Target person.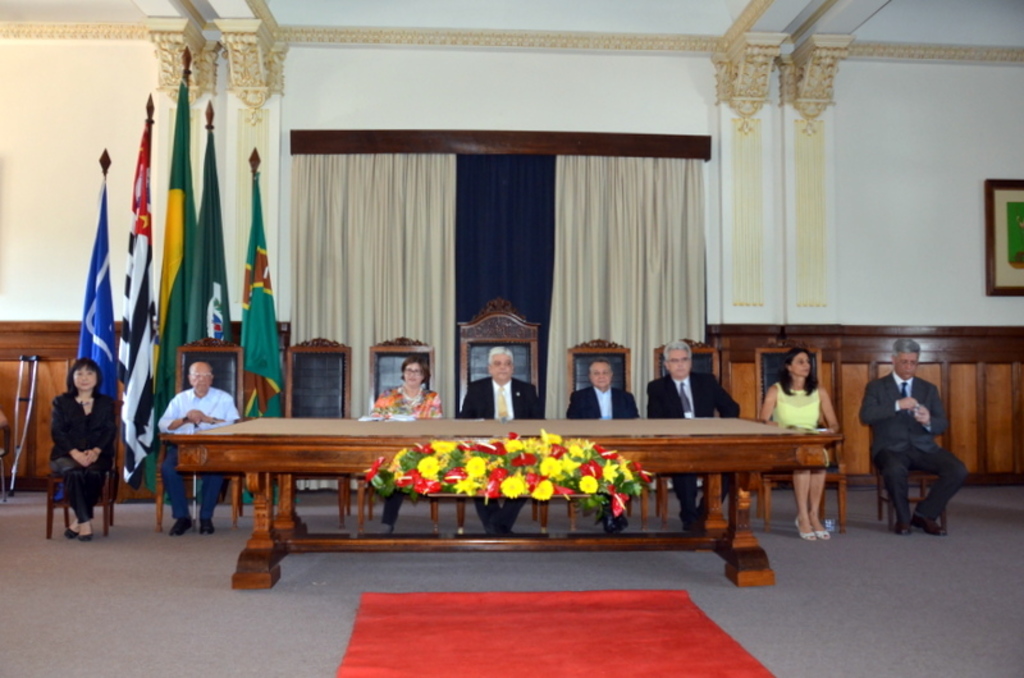
Target region: left=762, top=340, right=842, bottom=539.
